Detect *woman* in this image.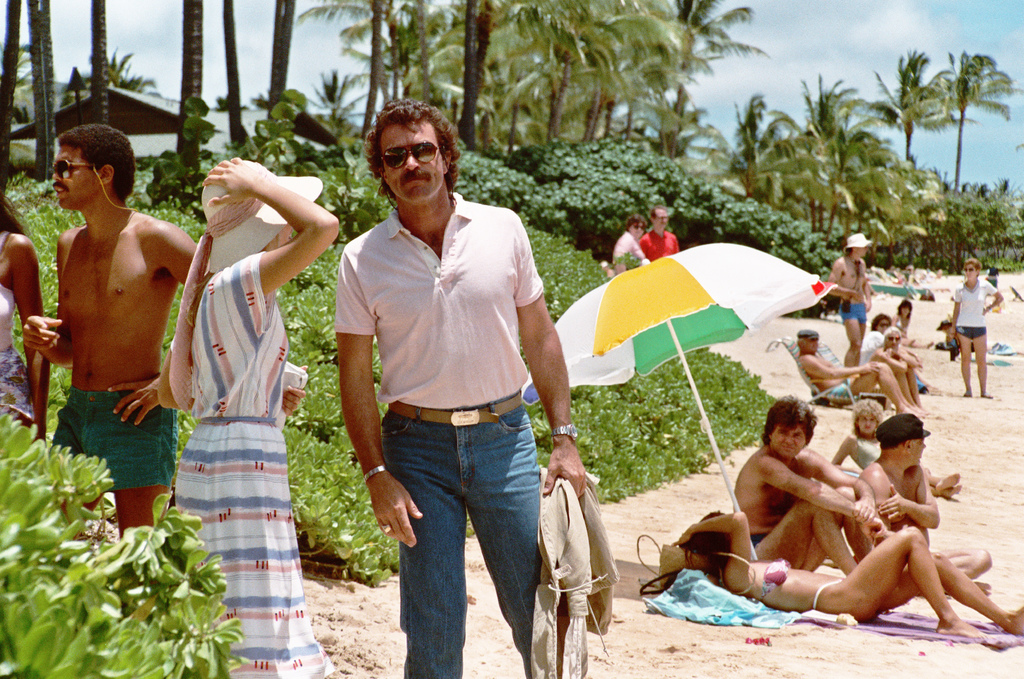
Detection: box(890, 300, 932, 351).
